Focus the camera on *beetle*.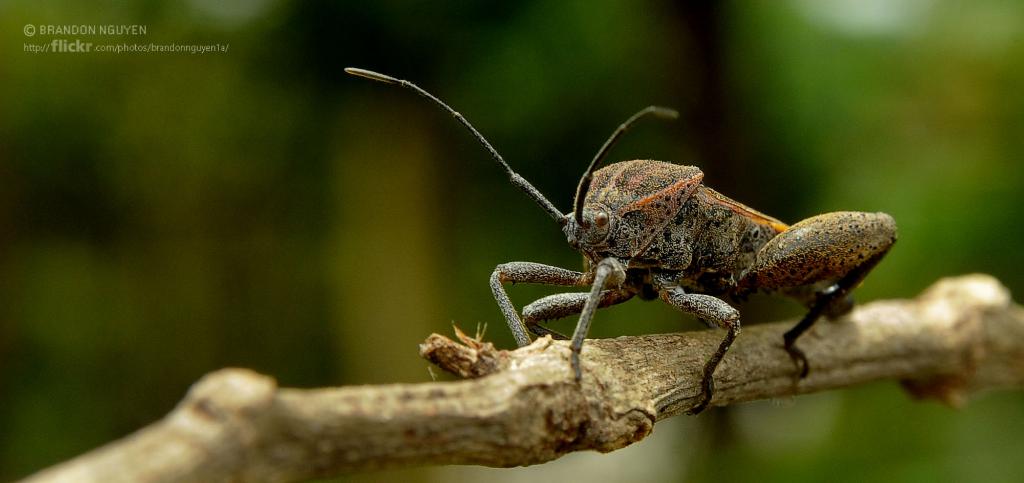
Focus region: [330,55,888,408].
